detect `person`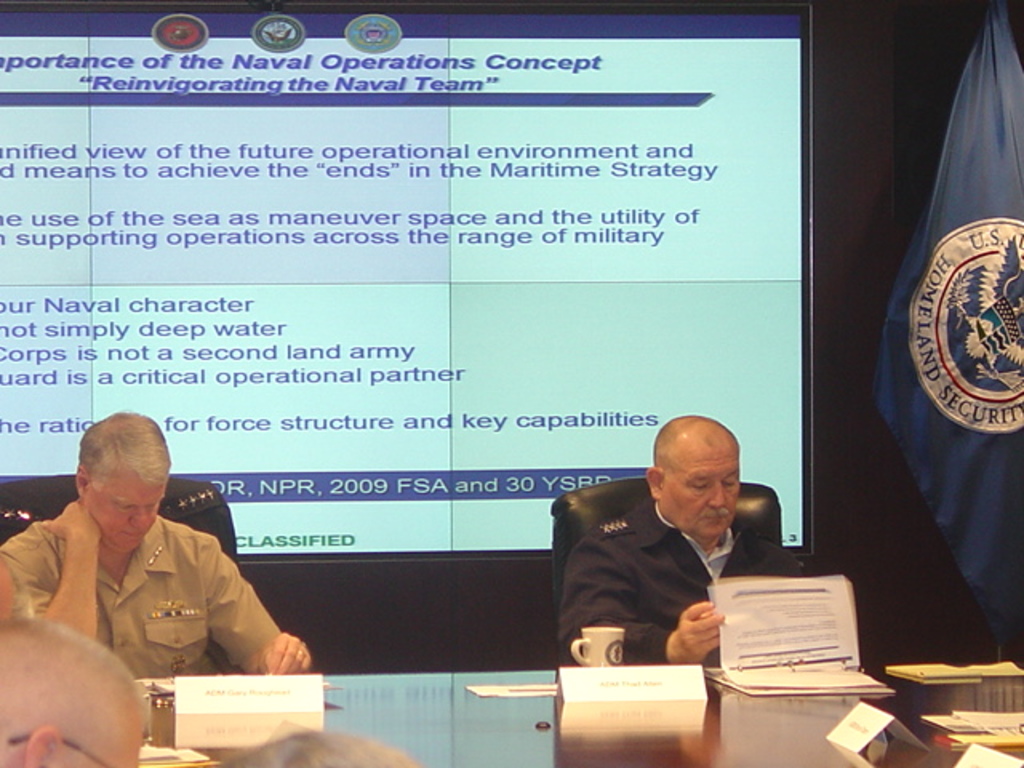
bbox(554, 406, 797, 714)
